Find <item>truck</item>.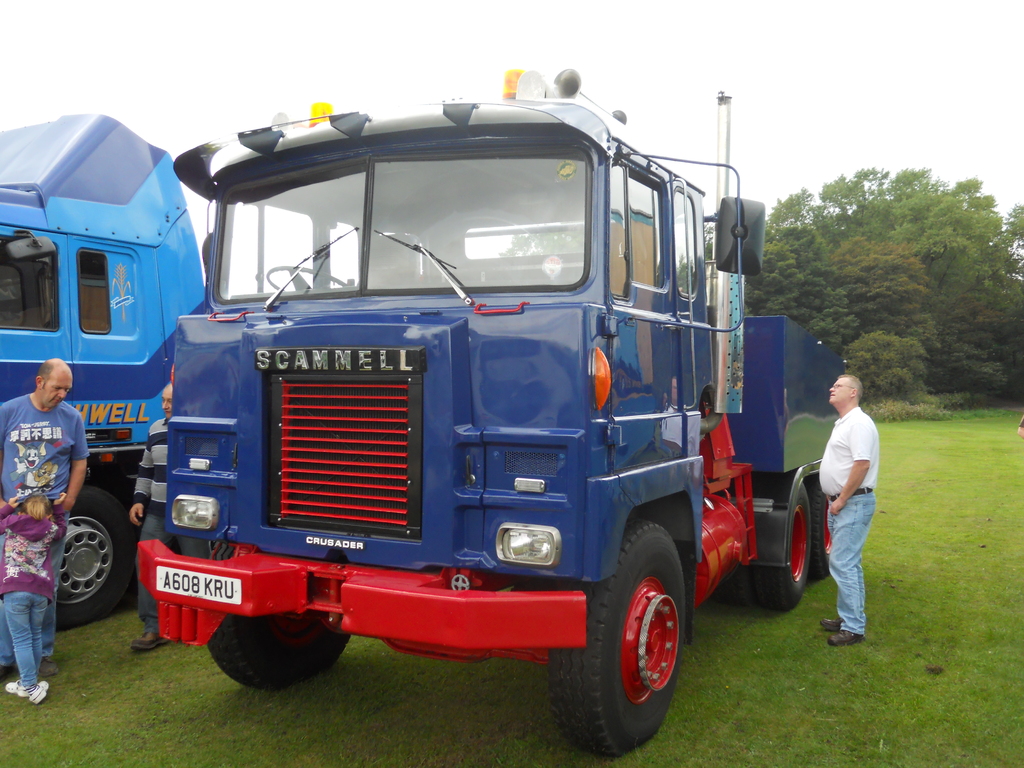
[left=157, top=58, right=849, bottom=737].
